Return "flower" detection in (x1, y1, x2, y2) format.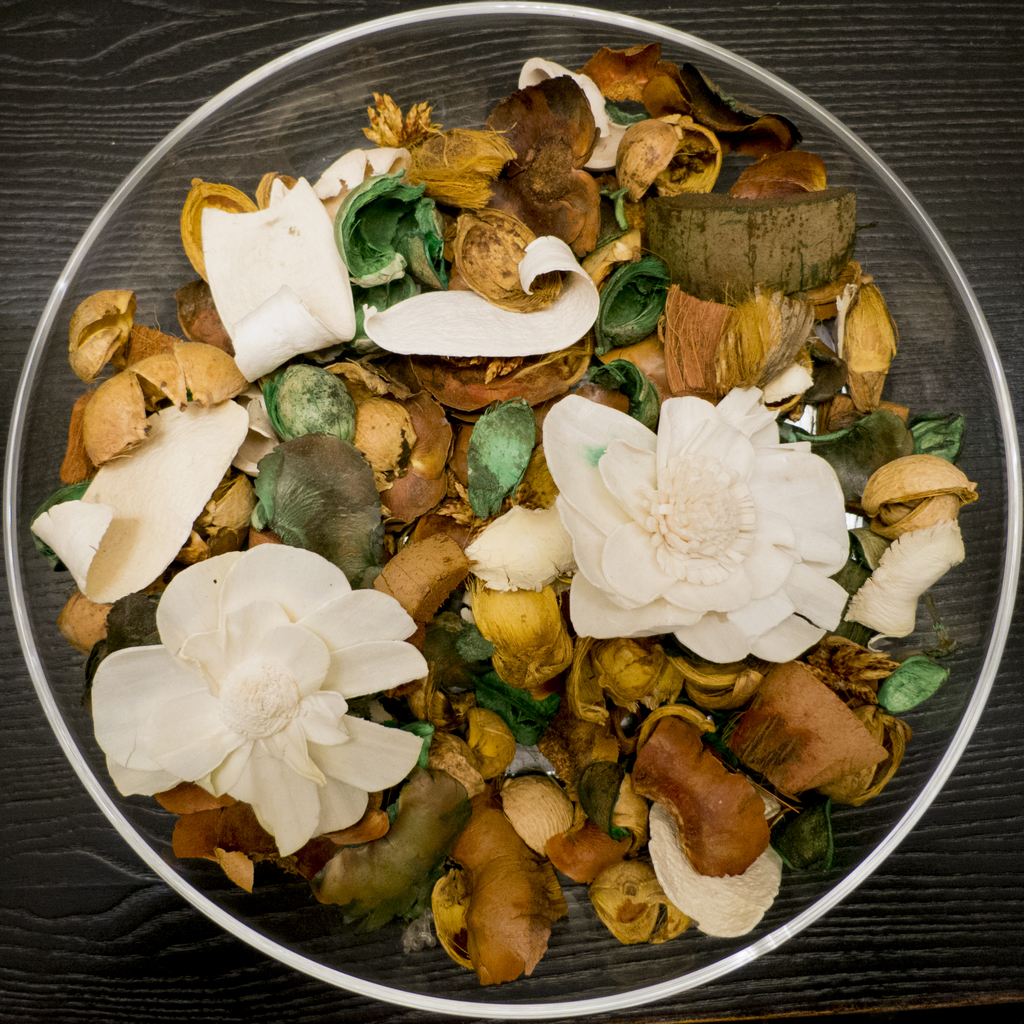
(532, 377, 862, 669).
